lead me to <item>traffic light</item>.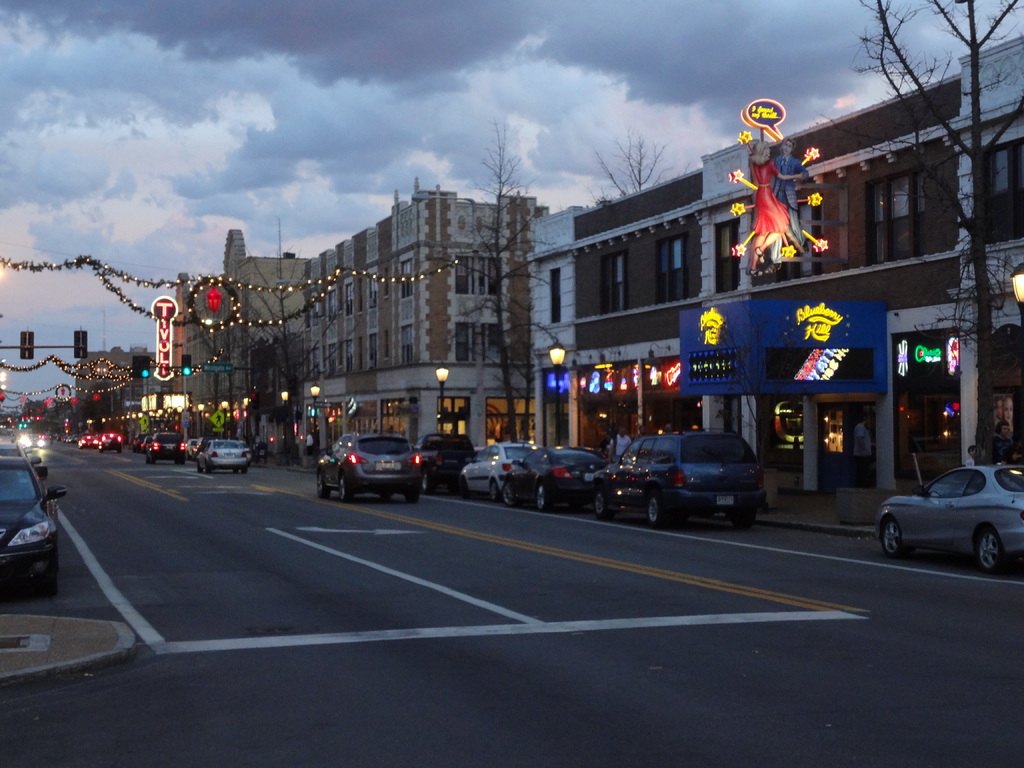
Lead to <bbox>132, 356, 150, 379</bbox>.
